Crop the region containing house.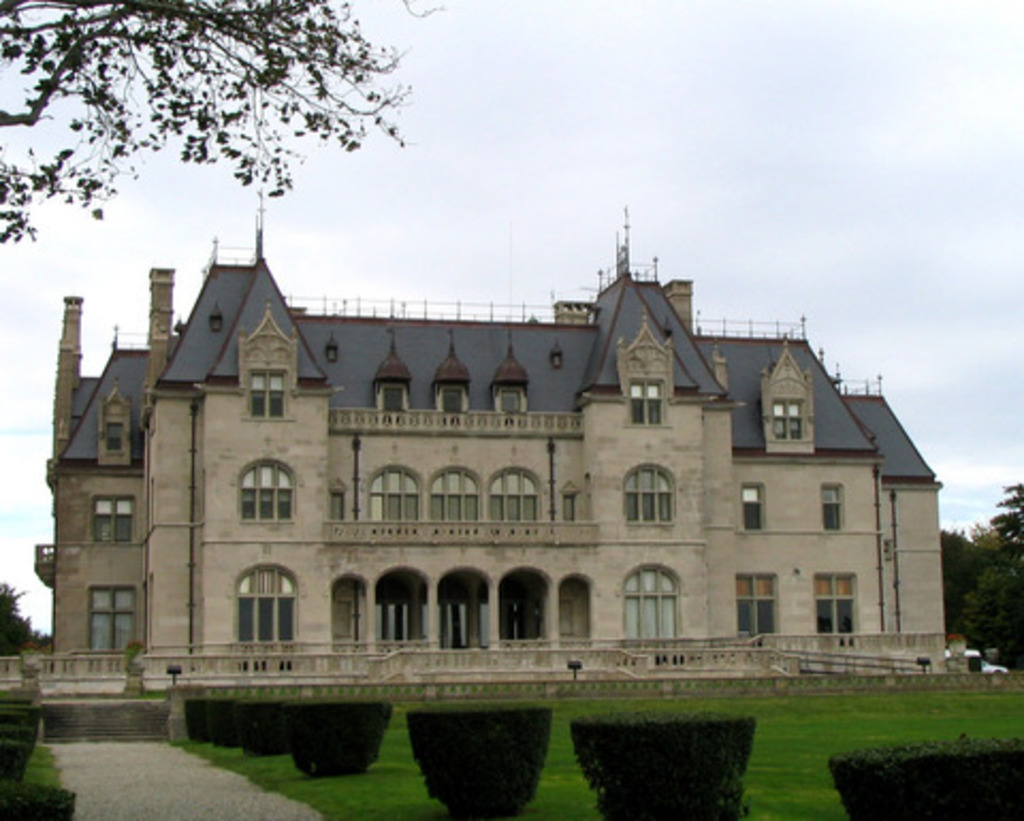
Crop region: locate(28, 188, 951, 676).
